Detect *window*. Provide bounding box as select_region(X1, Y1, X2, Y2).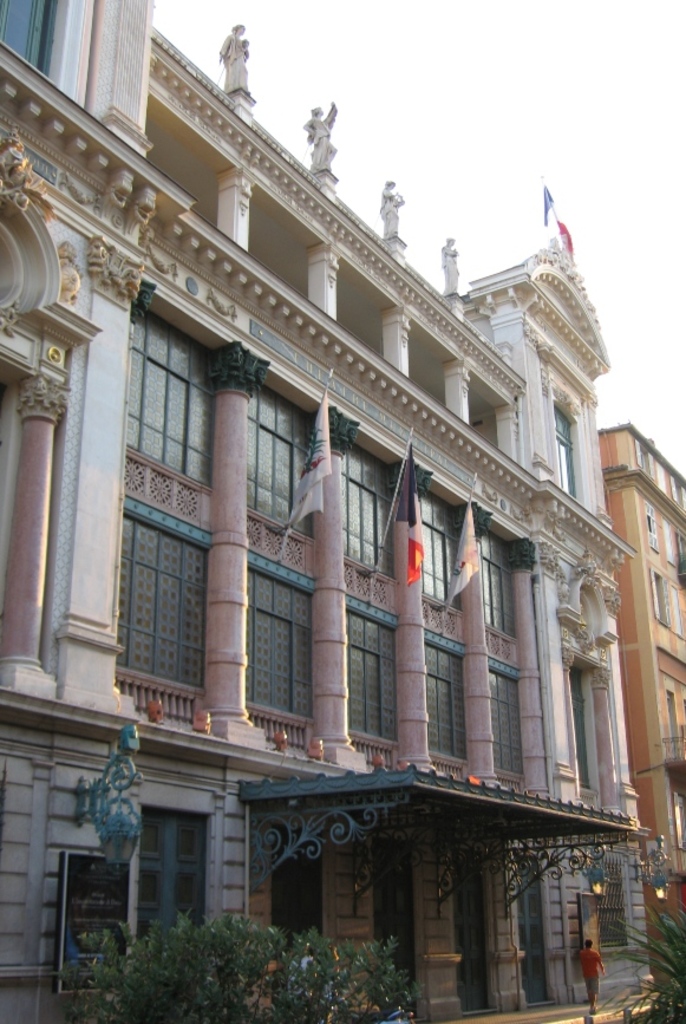
select_region(675, 531, 685, 587).
